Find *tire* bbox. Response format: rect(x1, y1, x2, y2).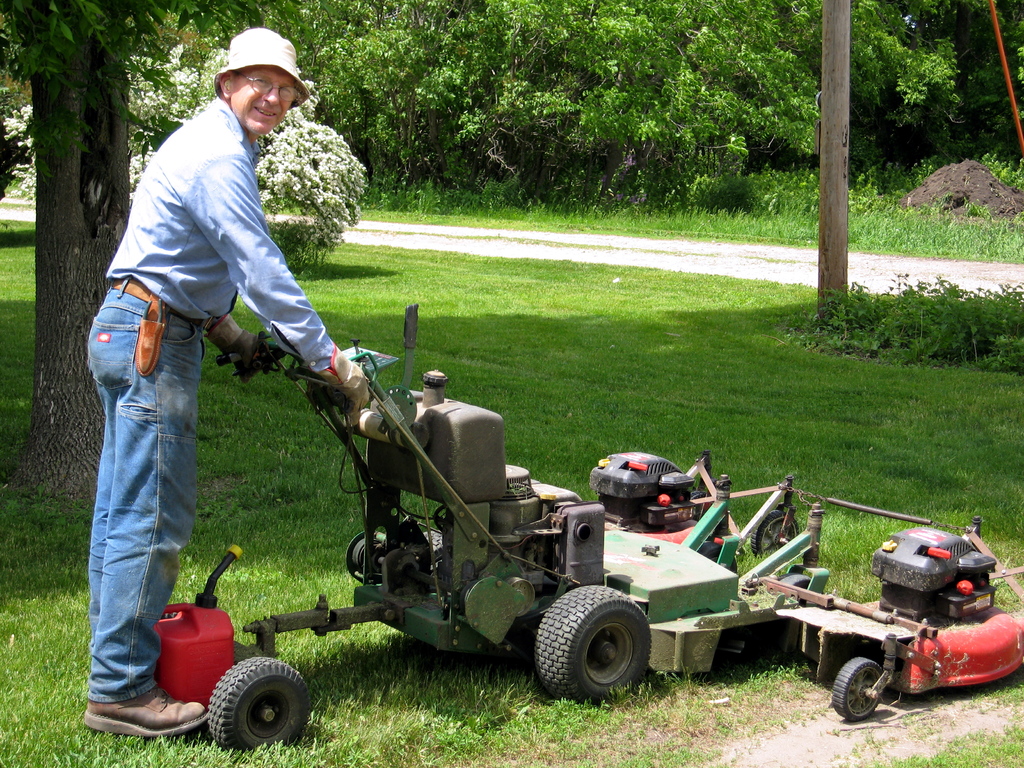
rect(531, 584, 653, 703).
